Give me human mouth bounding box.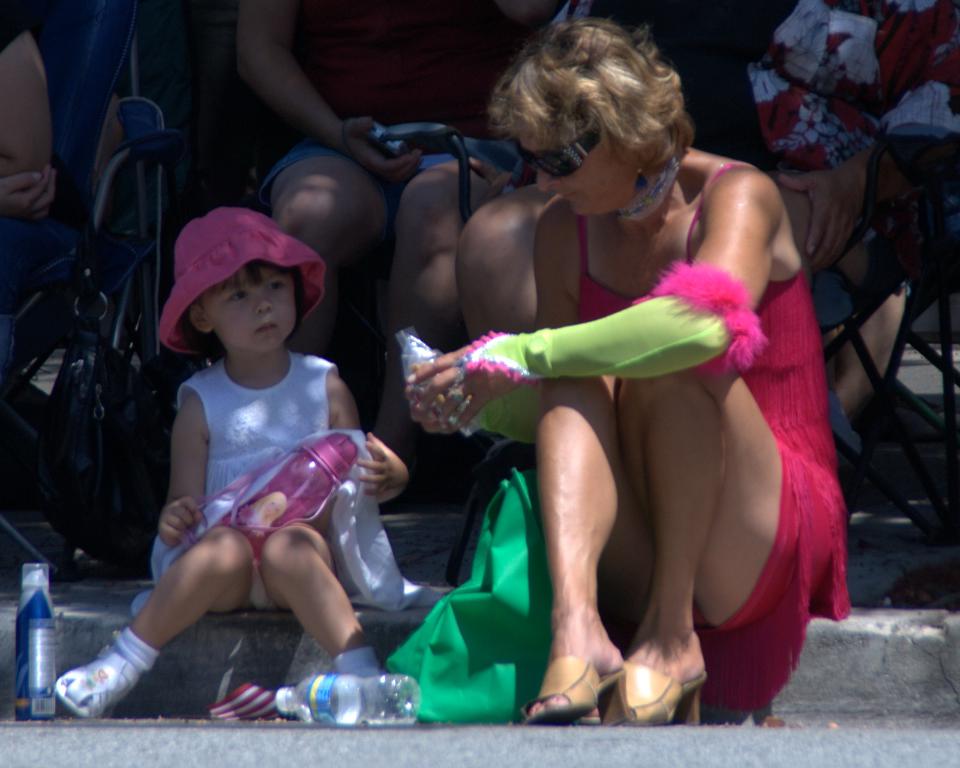
<box>256,322,274,330</box>.
